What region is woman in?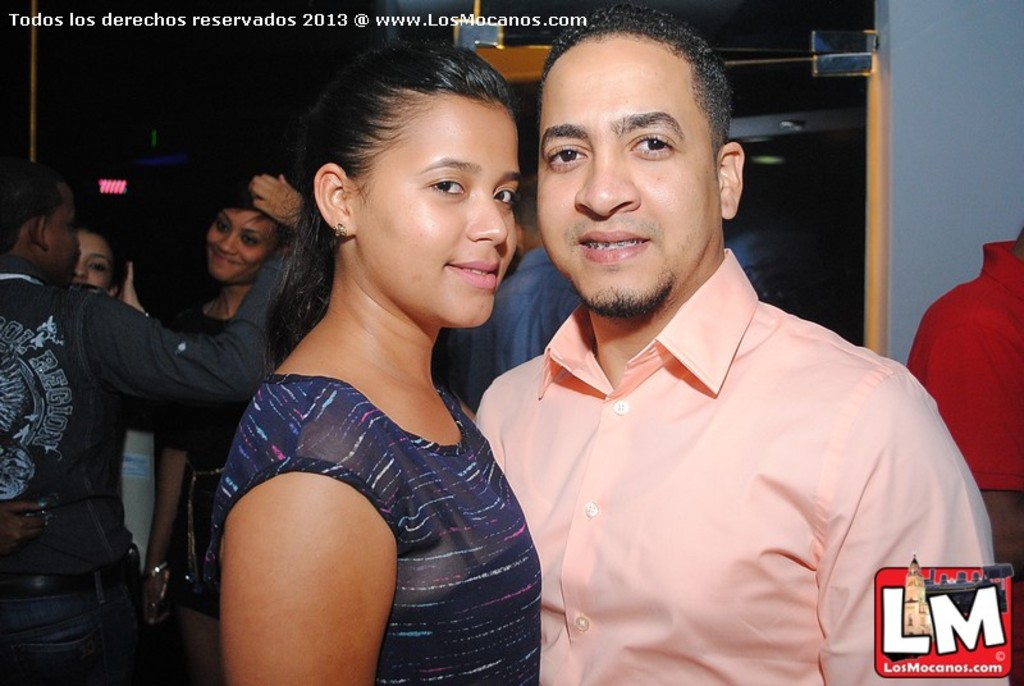
select_region(168, 46, 567, 677).
